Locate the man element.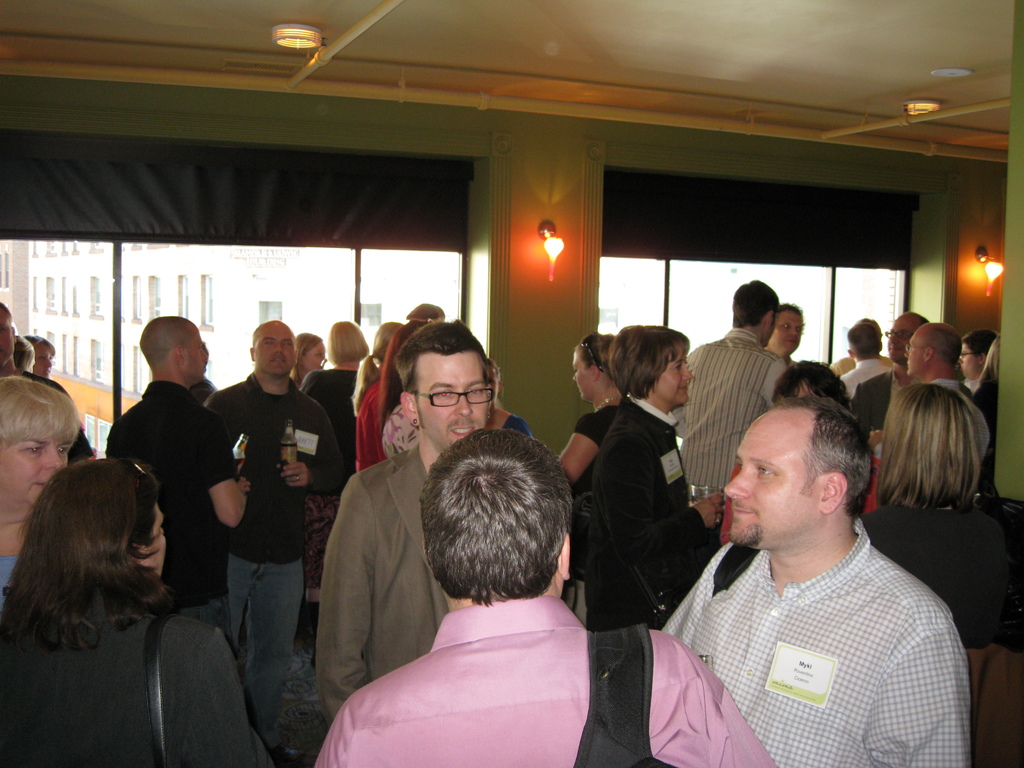
Element bbox: left=650, top=365, right=986, bottom=767.
